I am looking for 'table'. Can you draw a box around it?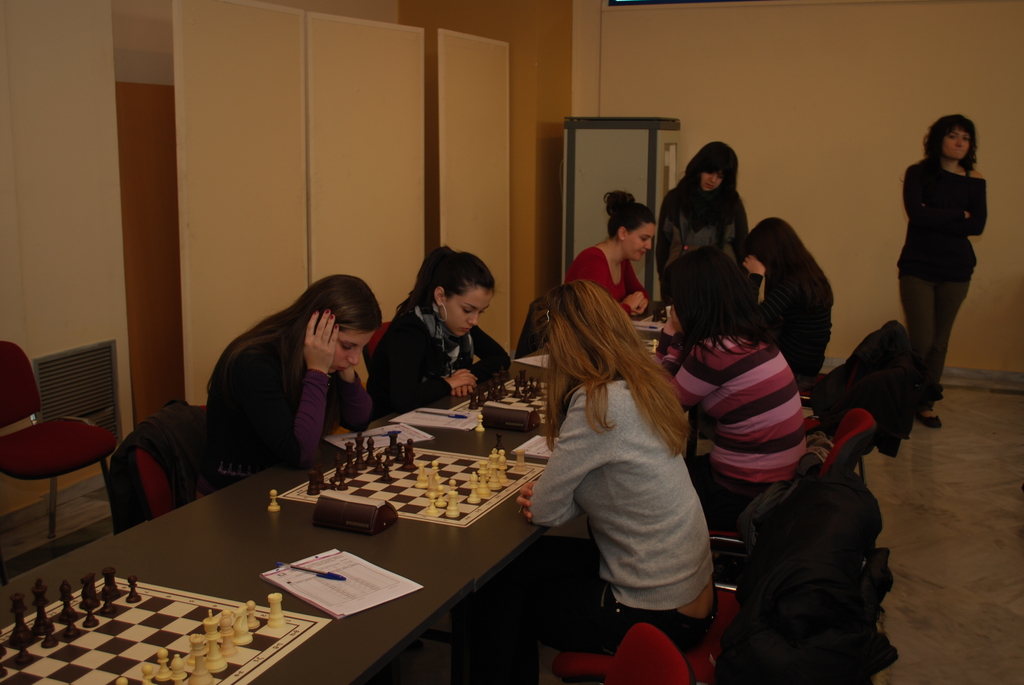
Sure, the bounding box is box=[0, 357, 589, 684].
